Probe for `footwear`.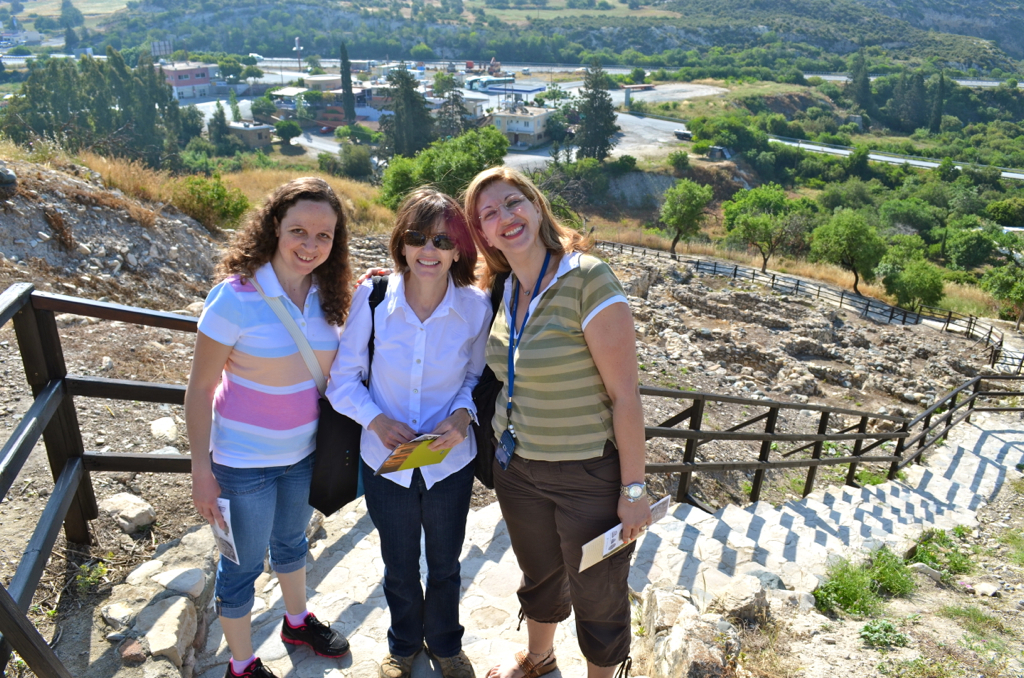
Probe result: [x1=222, y1=658, x2=279, y2=677].
